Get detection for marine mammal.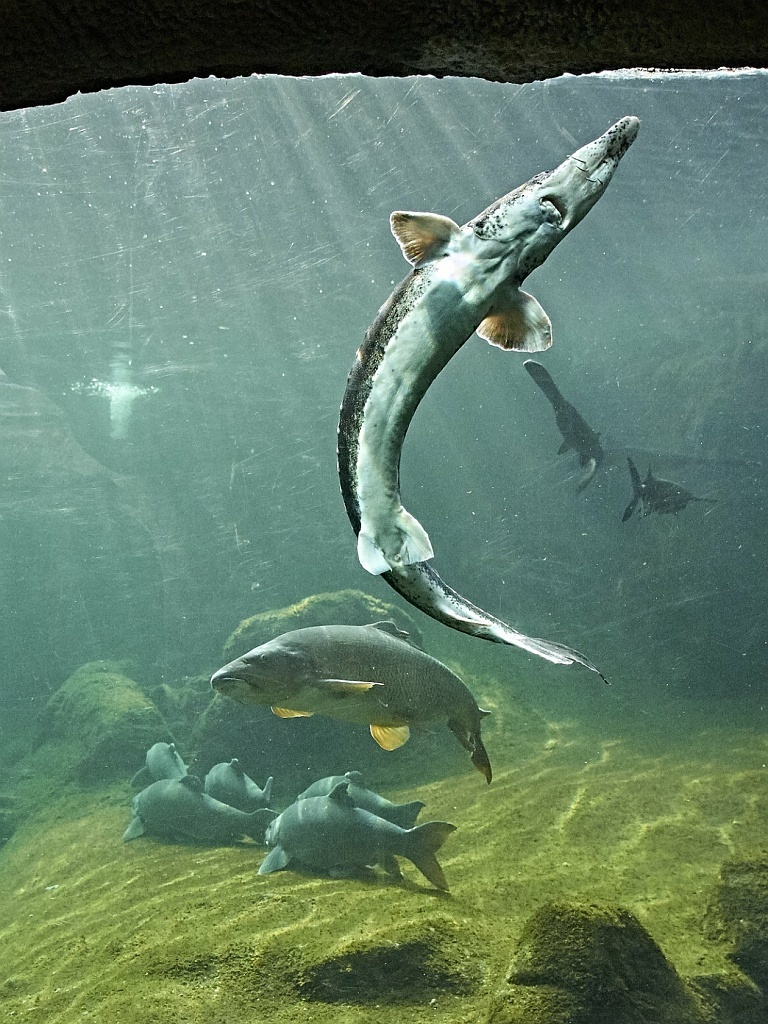
Detection: [left=129, top=739, right=213, bottom=796].
